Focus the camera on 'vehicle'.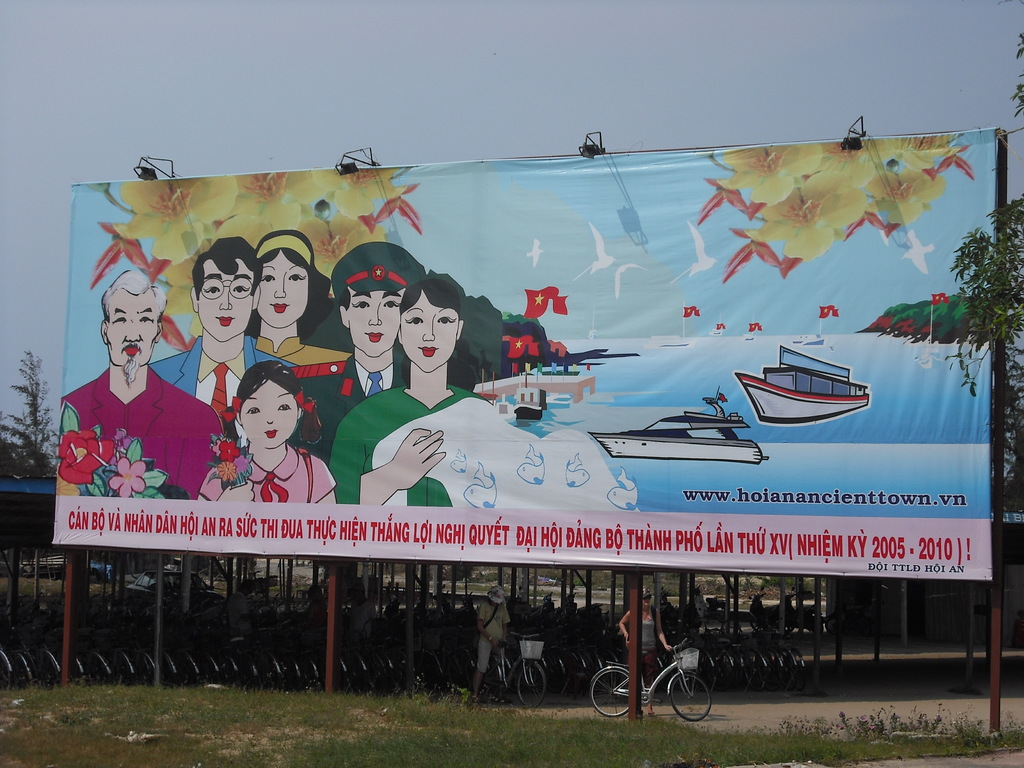
Focus region: [left=792, top=330, right=829, bottom=348].
